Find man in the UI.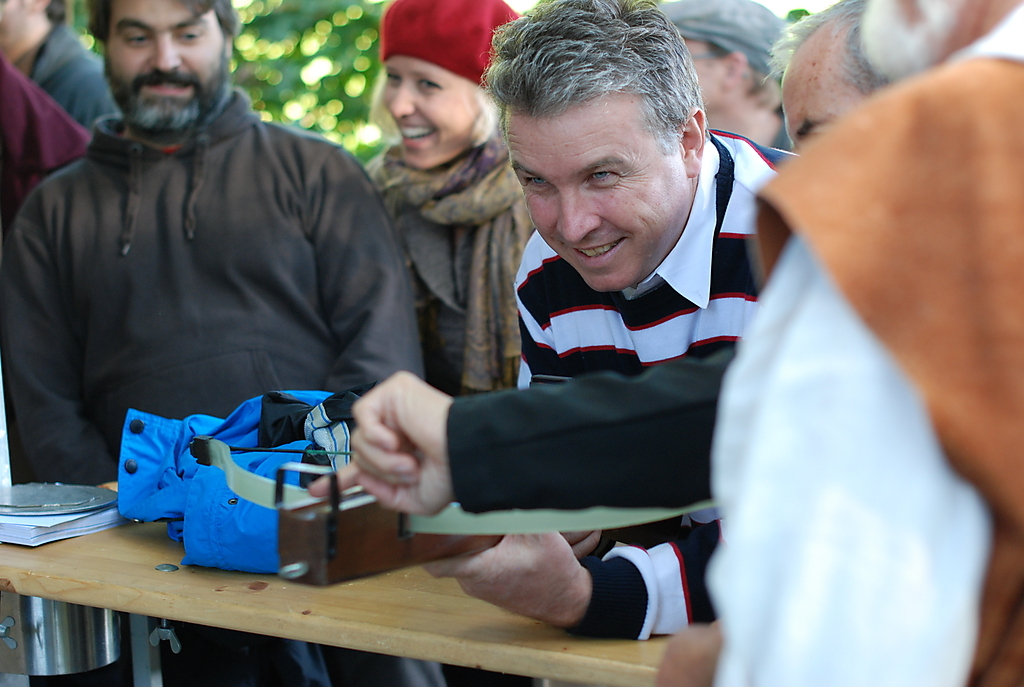
UI element at 649 0 799 162.
